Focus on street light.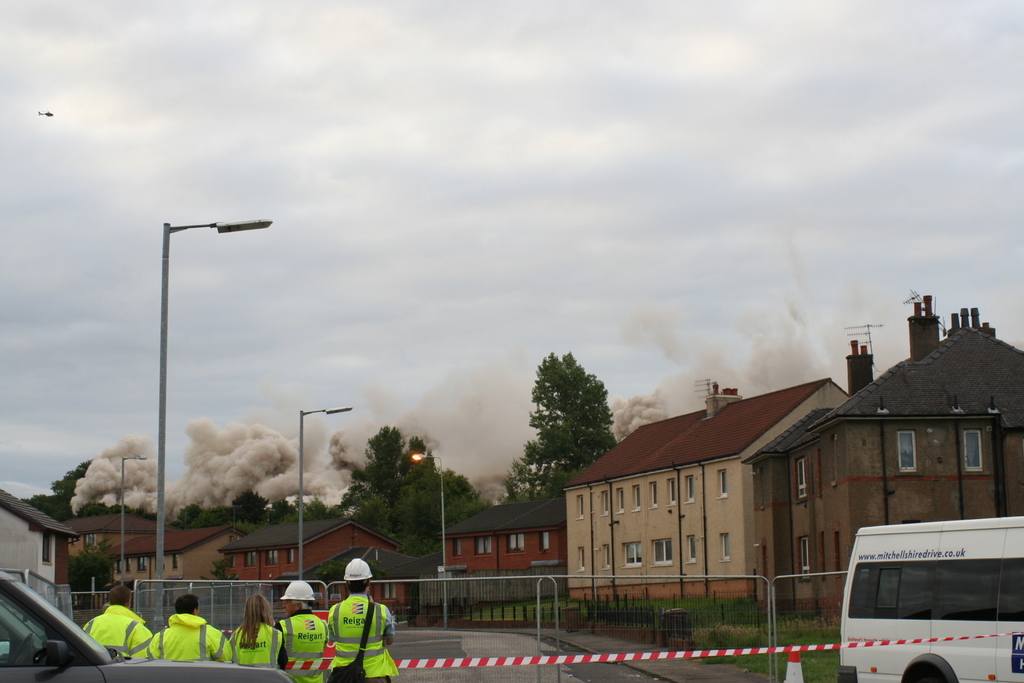
Focused at left=296, top=403, right=355, bottom=582.
